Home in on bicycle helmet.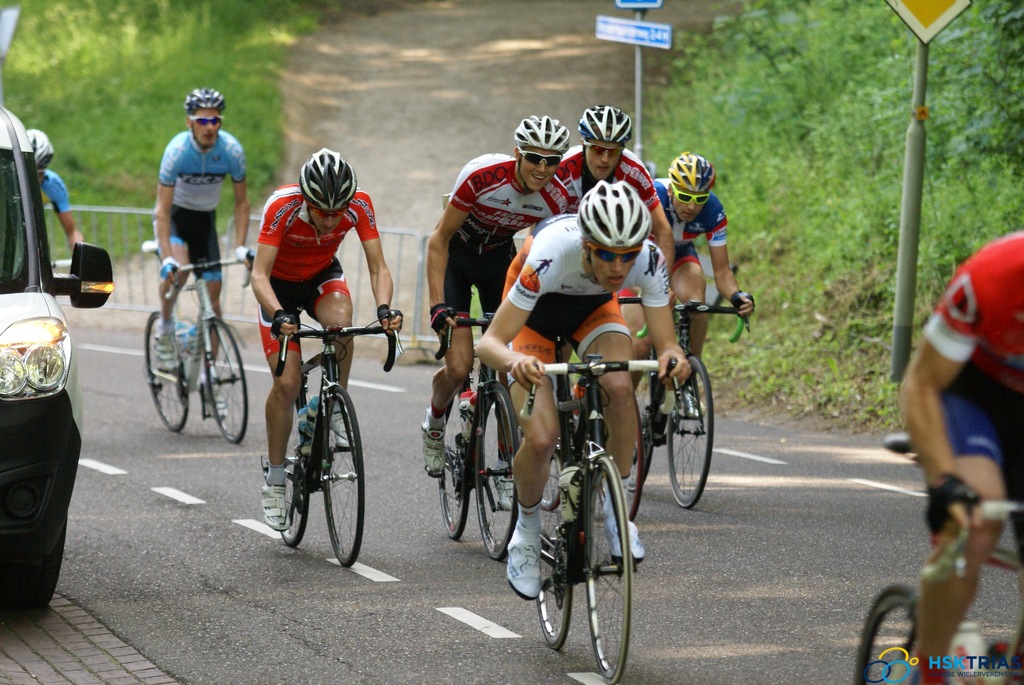
Homed in at left=516, top=116, right=572, bottom=152.
